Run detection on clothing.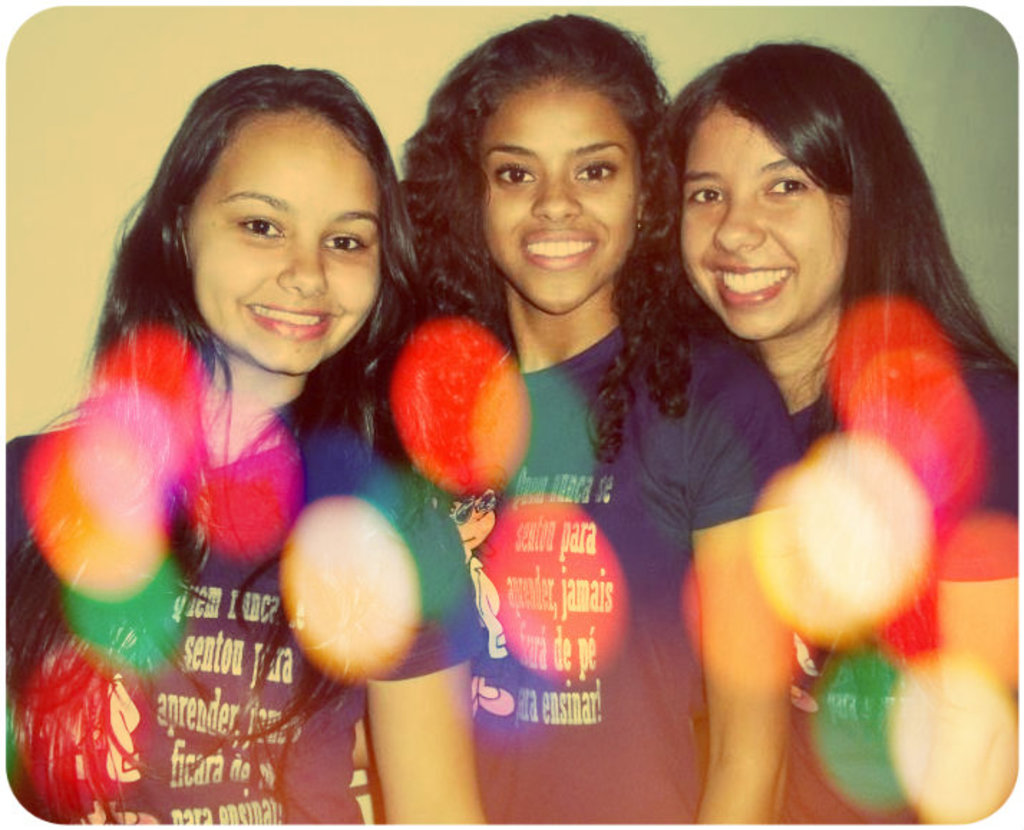
Result: [665,290,1017,829].
